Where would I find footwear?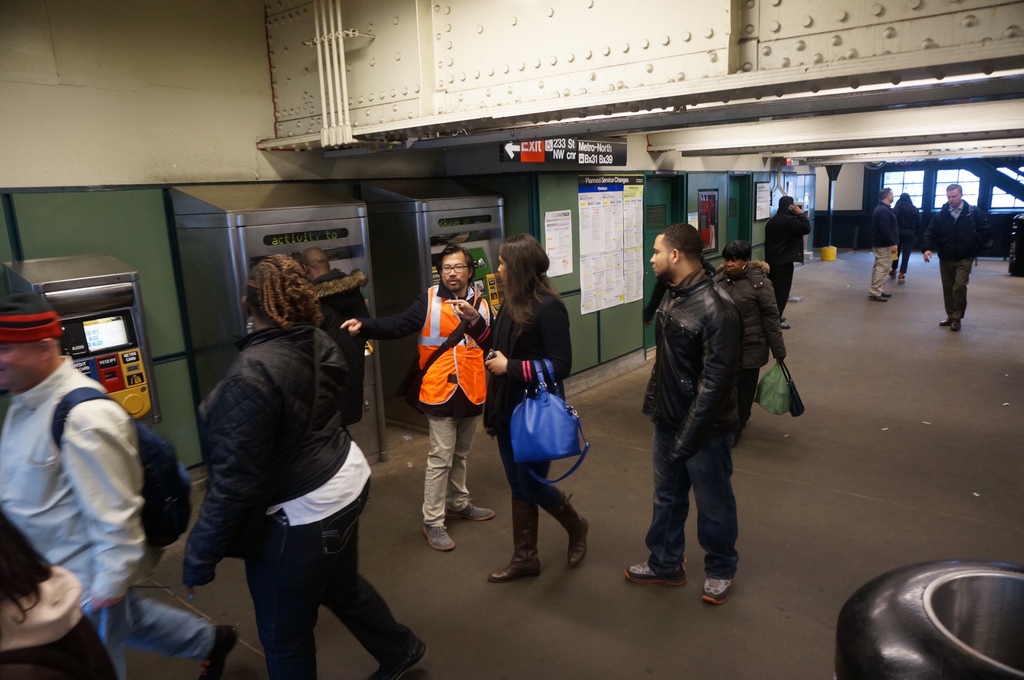
At {"x1": 548, "y1": 493, "x2": 591, "y2": 571}.
